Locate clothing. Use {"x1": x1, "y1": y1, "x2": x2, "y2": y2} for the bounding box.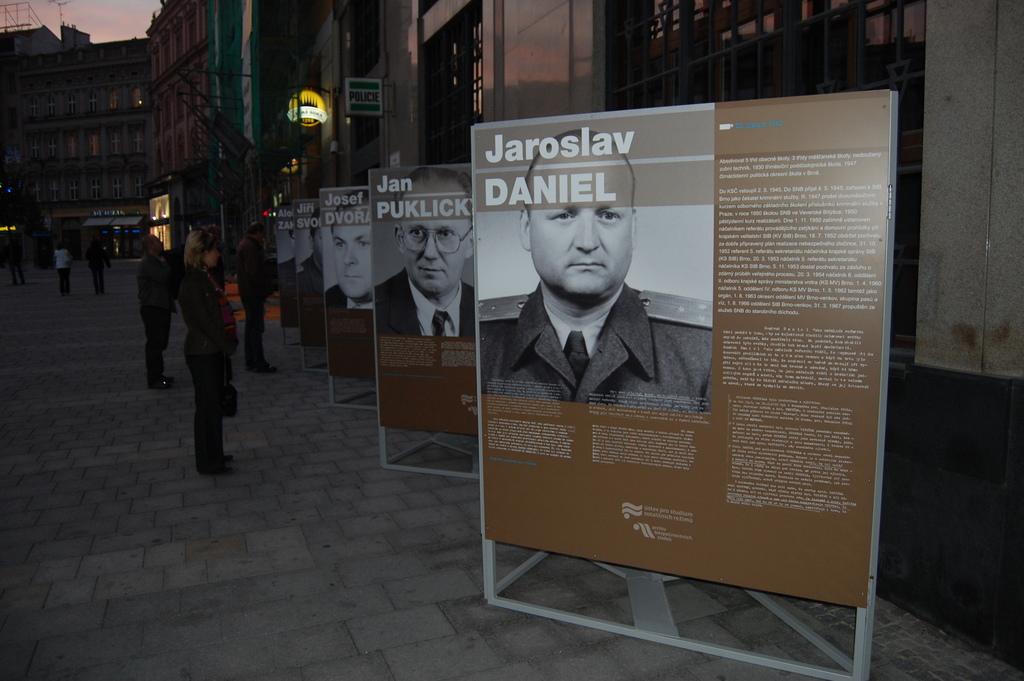
{"x1": 296, "y1": 252, "x2": 324, "y2": 295}.
